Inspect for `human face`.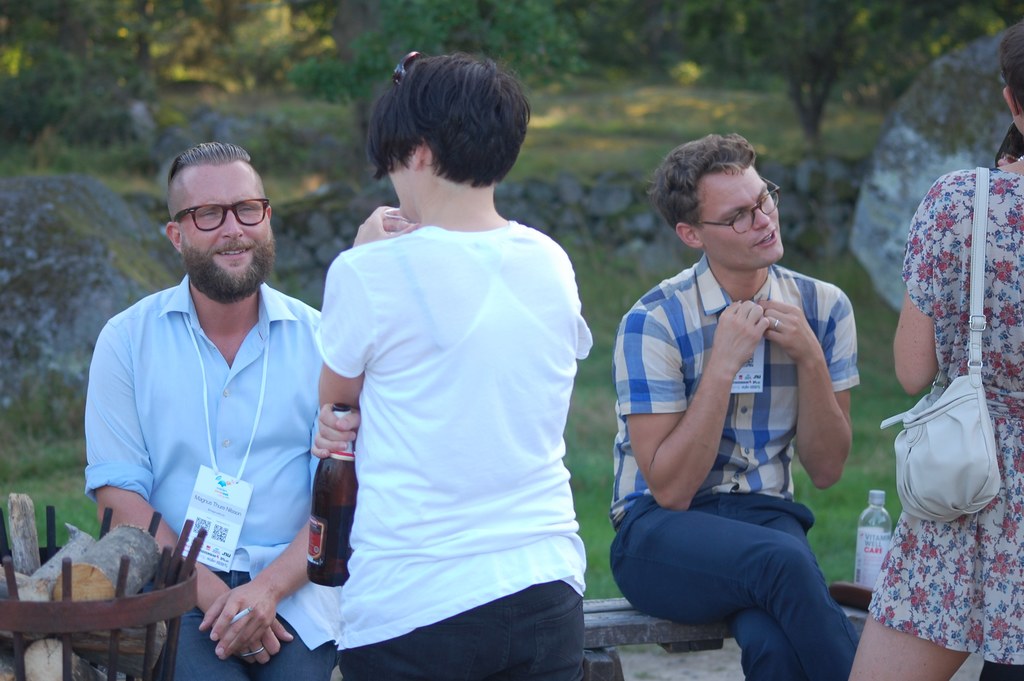
Inspection: 693:162:788:271.
